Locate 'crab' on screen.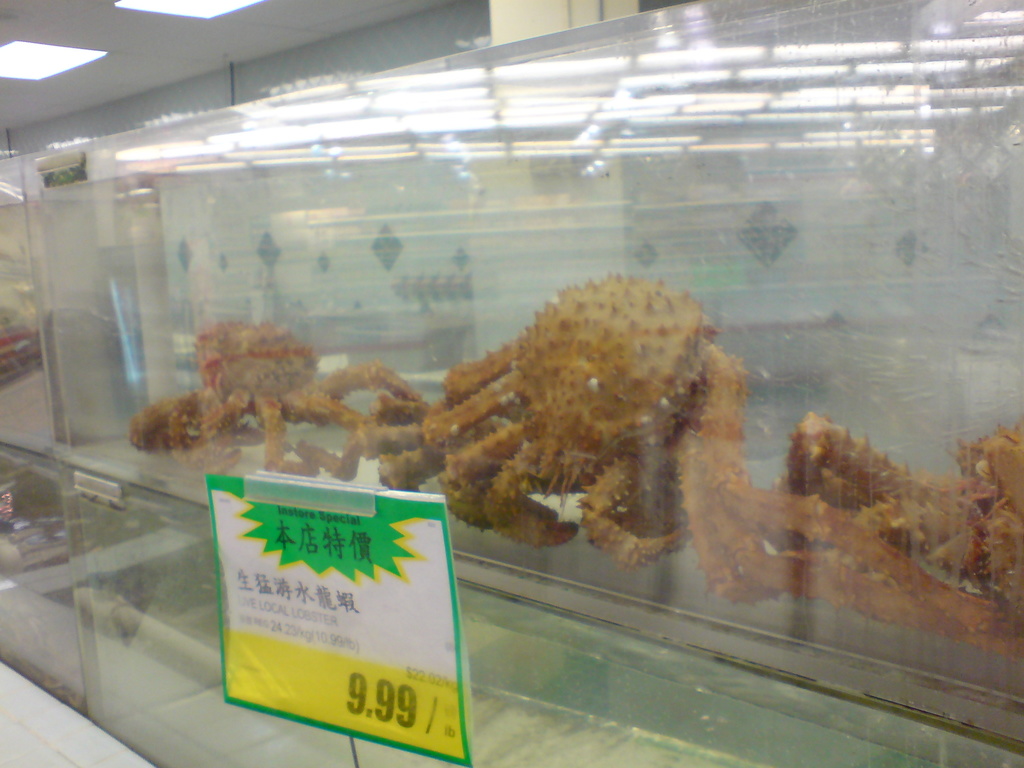
On screen at x1=696 y1=416 x2=1023 y2=648.
